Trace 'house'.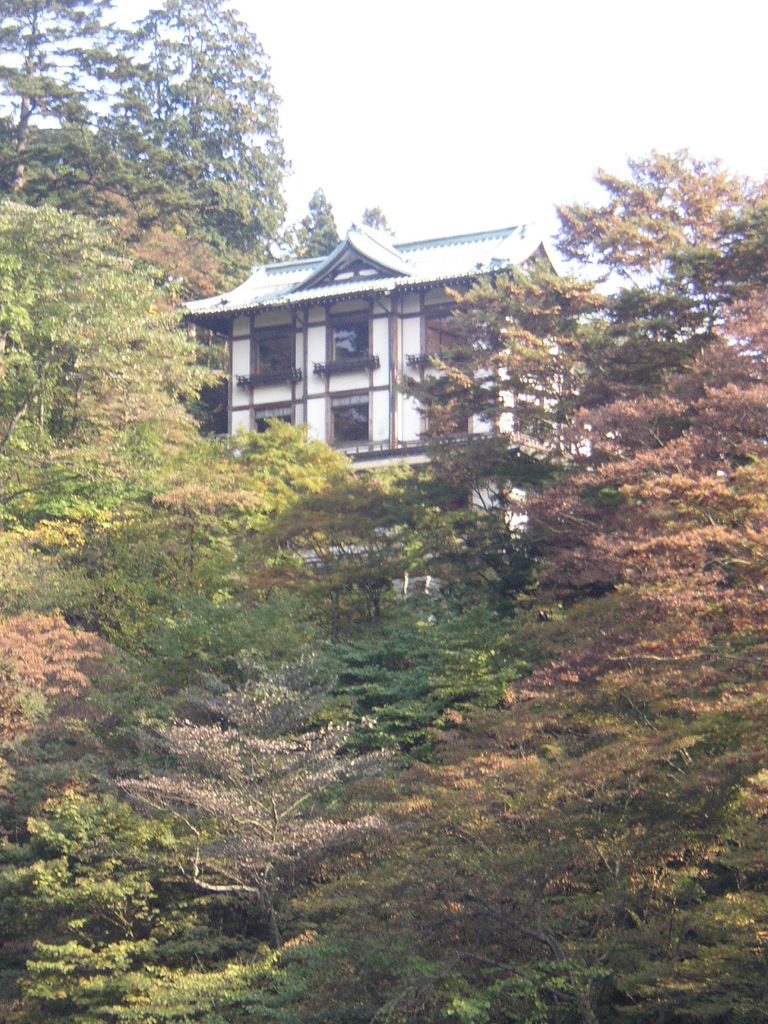
Traced to 194/192/557/485.
